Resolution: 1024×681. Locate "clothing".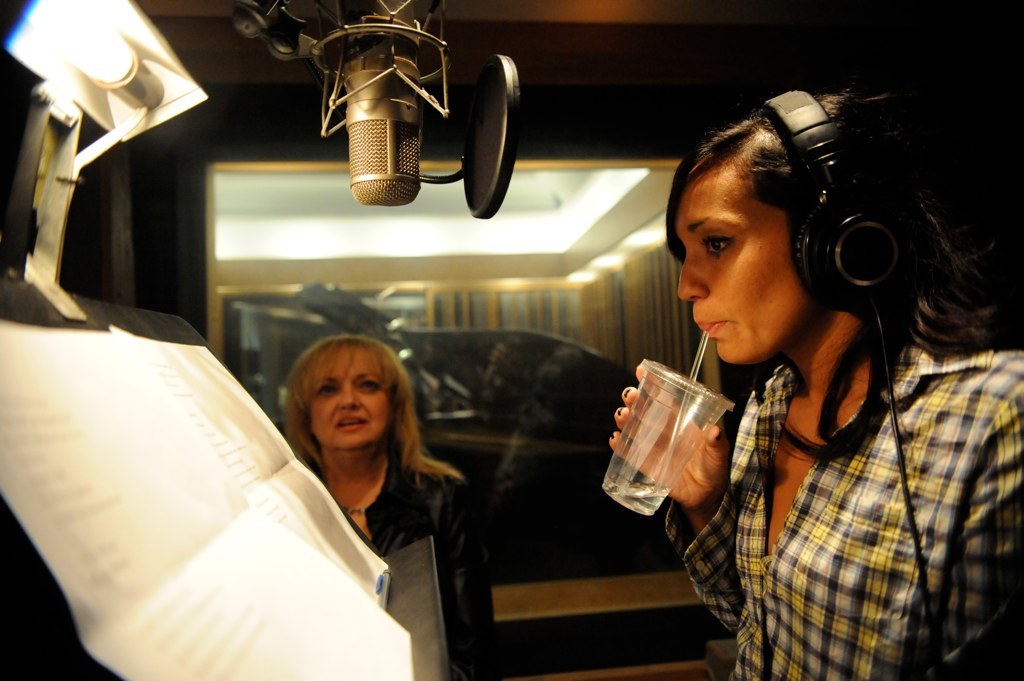
{"left": 309, "top": 443, "right": 455, "bottom": 567}.
